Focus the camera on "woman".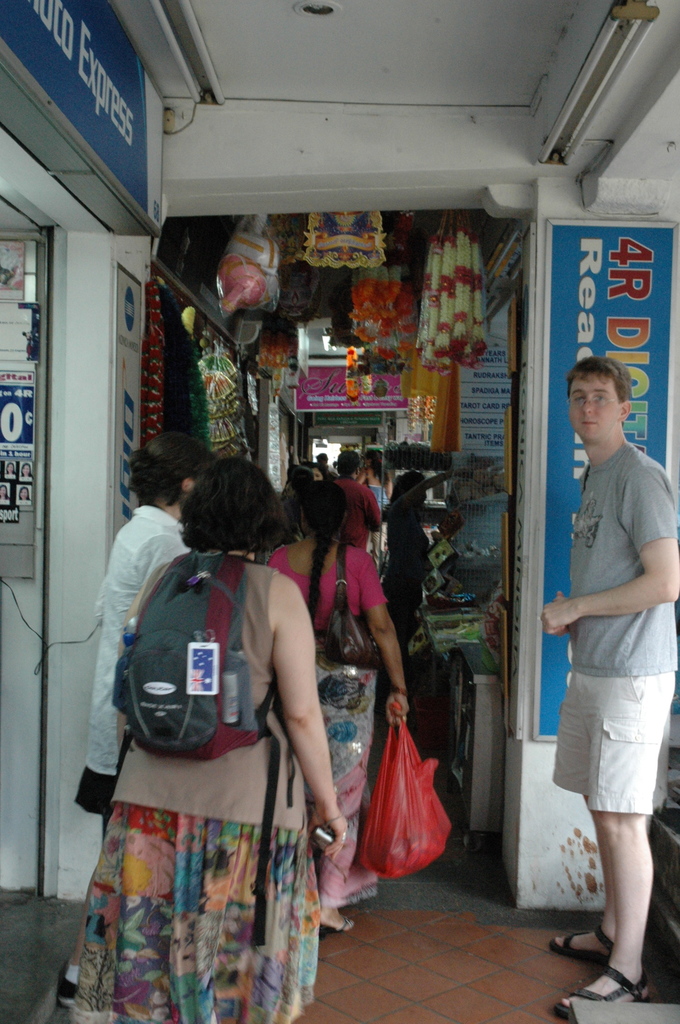
Focus region: {"x1": 257, "y1": 479, "x2": 405, "y2": 933}.
